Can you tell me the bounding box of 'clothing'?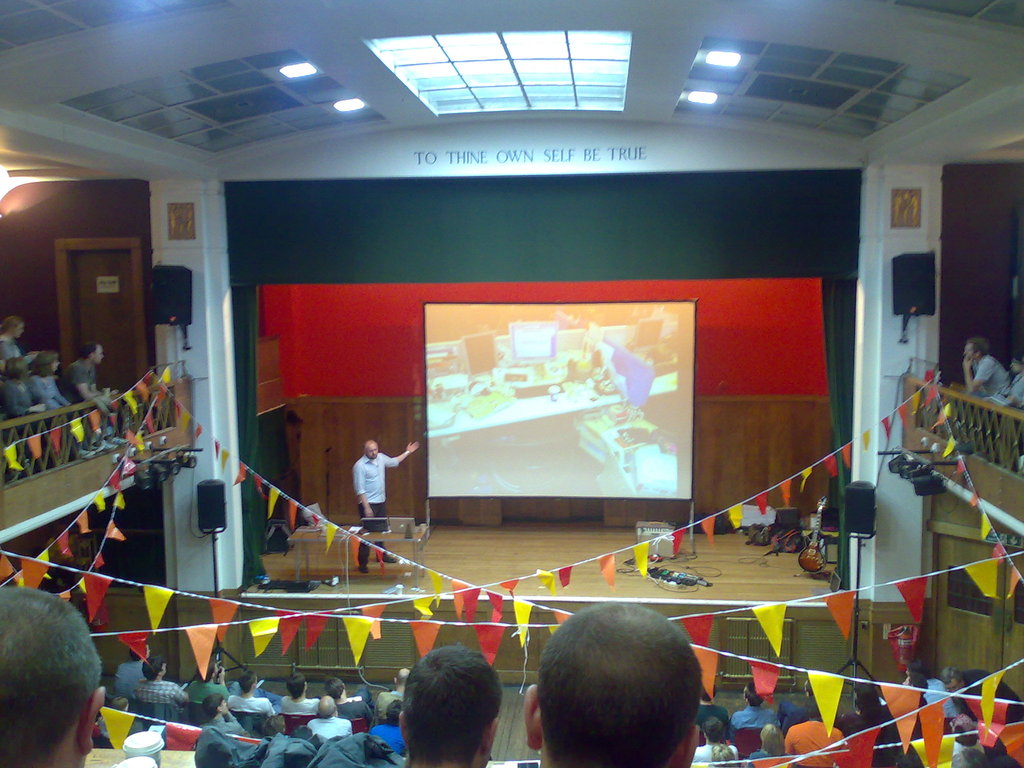
<region>272, 696, 319, 717</region>.
